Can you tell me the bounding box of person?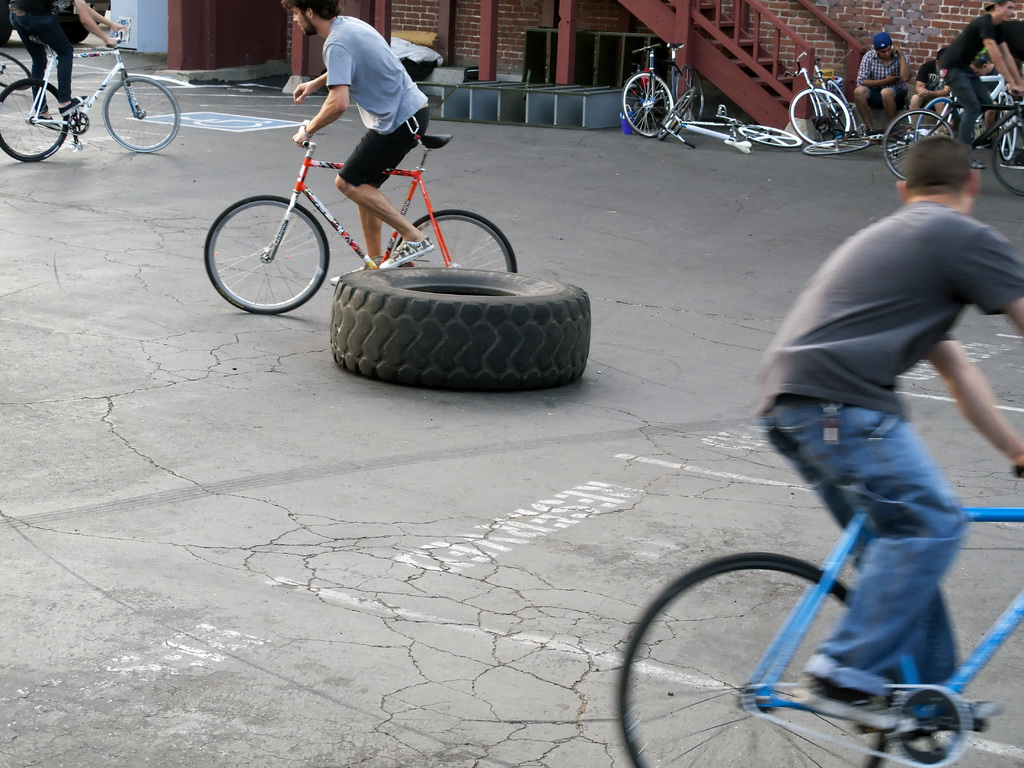
BBox(687, 107, 998, 711).
